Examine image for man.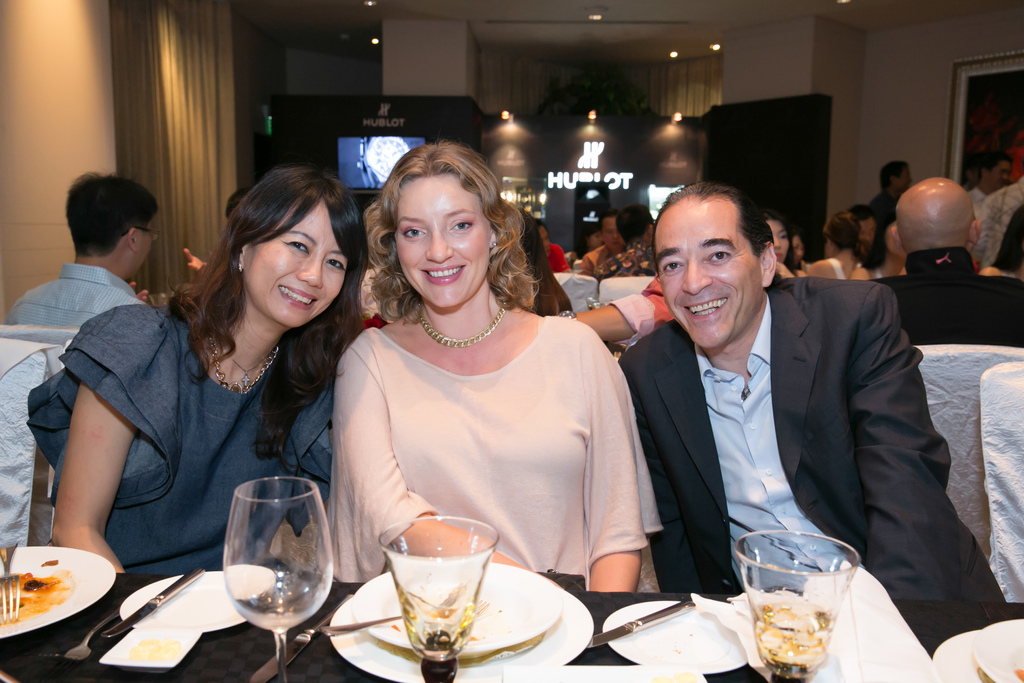
Examination result: bbox=(839, 205, 874, 284).
